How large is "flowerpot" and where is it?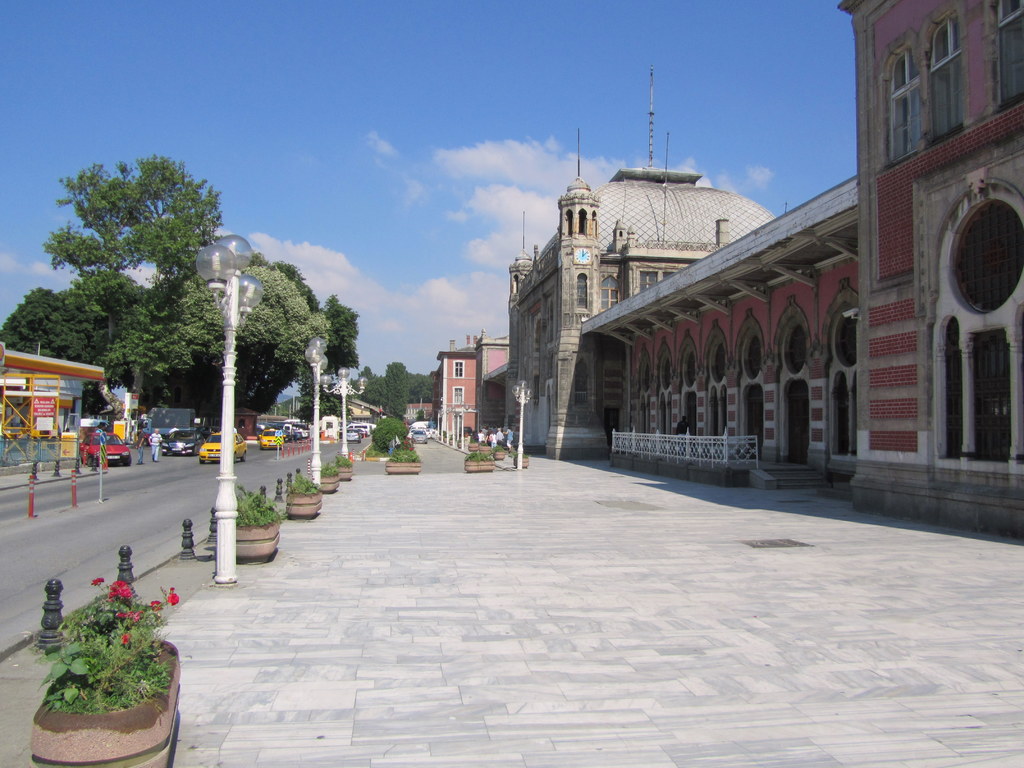
Bounding box: bbox=(338, 464, 353, 481).
